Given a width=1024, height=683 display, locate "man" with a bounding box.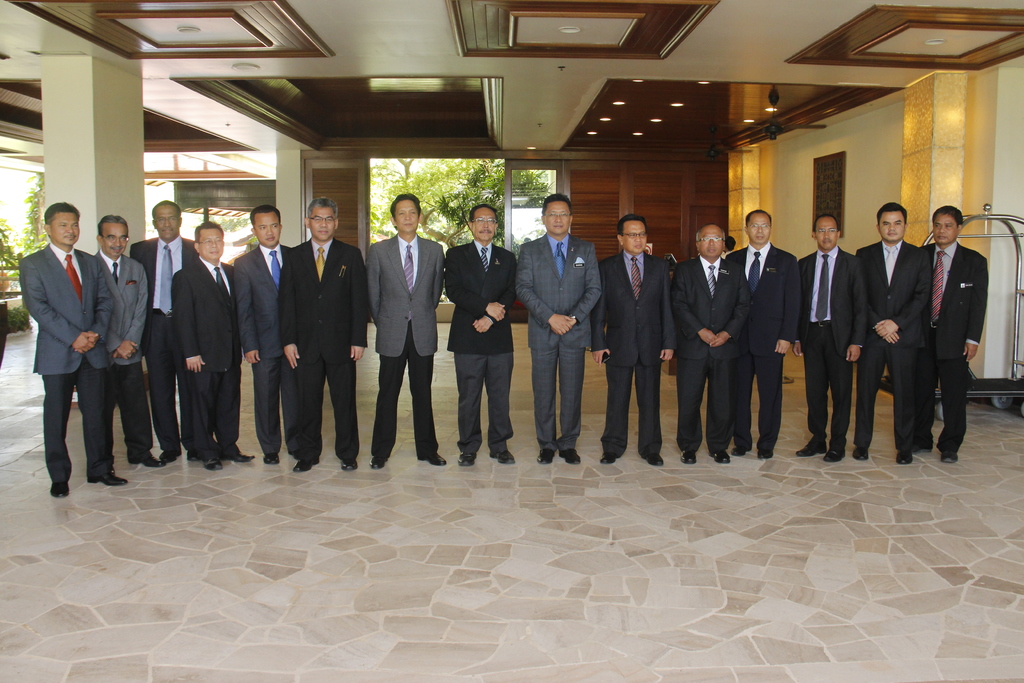
Located: 17:190:130:508.
